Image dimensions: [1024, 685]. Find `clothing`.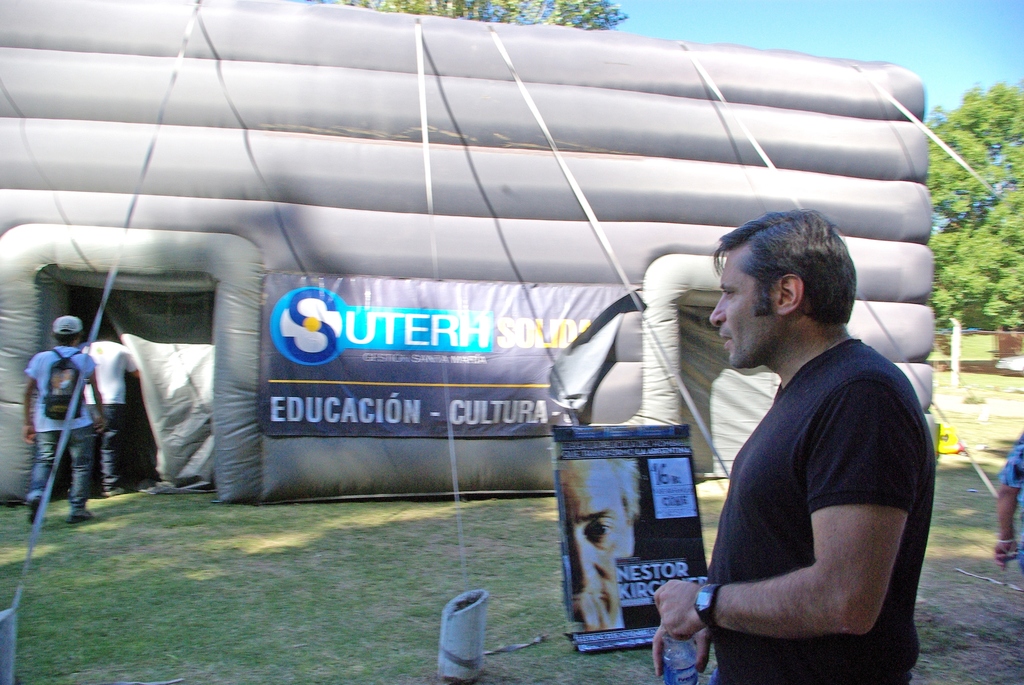
detection(690, 294, 935, 658).
